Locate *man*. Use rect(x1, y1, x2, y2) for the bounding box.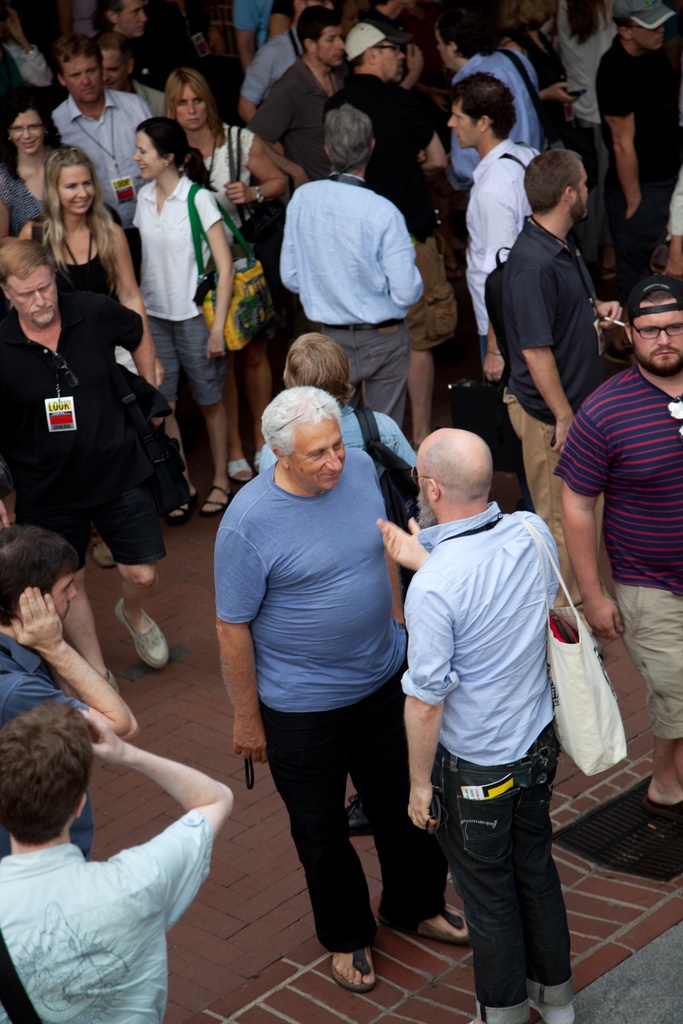
rect(352, 0, 424, 92).
